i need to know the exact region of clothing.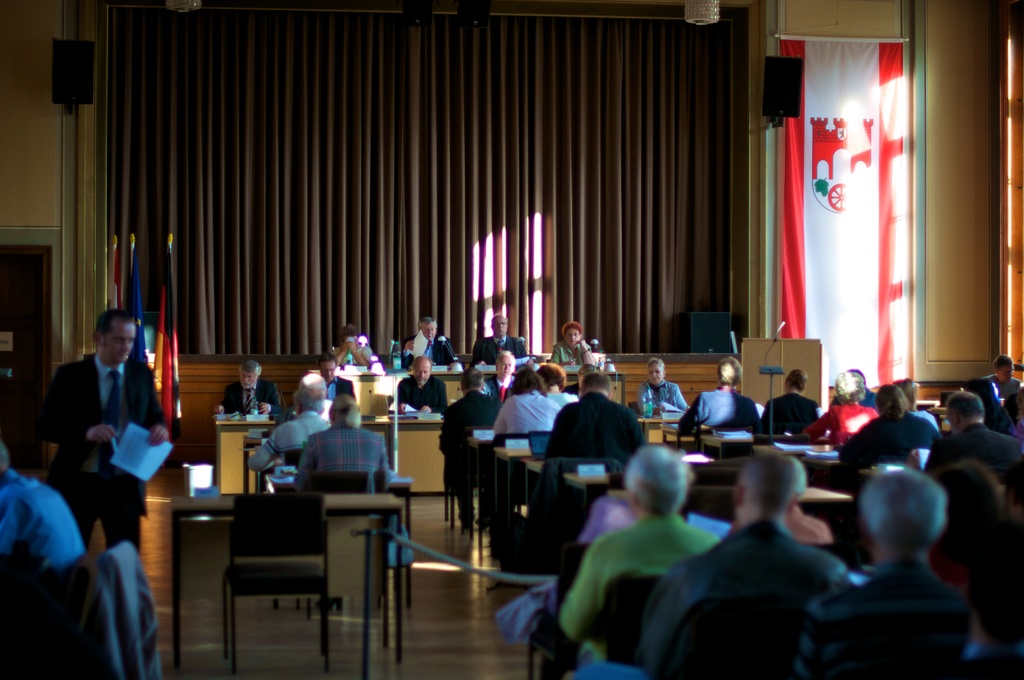
Region: (left=924, top=426, right=1023, bottom=503).
